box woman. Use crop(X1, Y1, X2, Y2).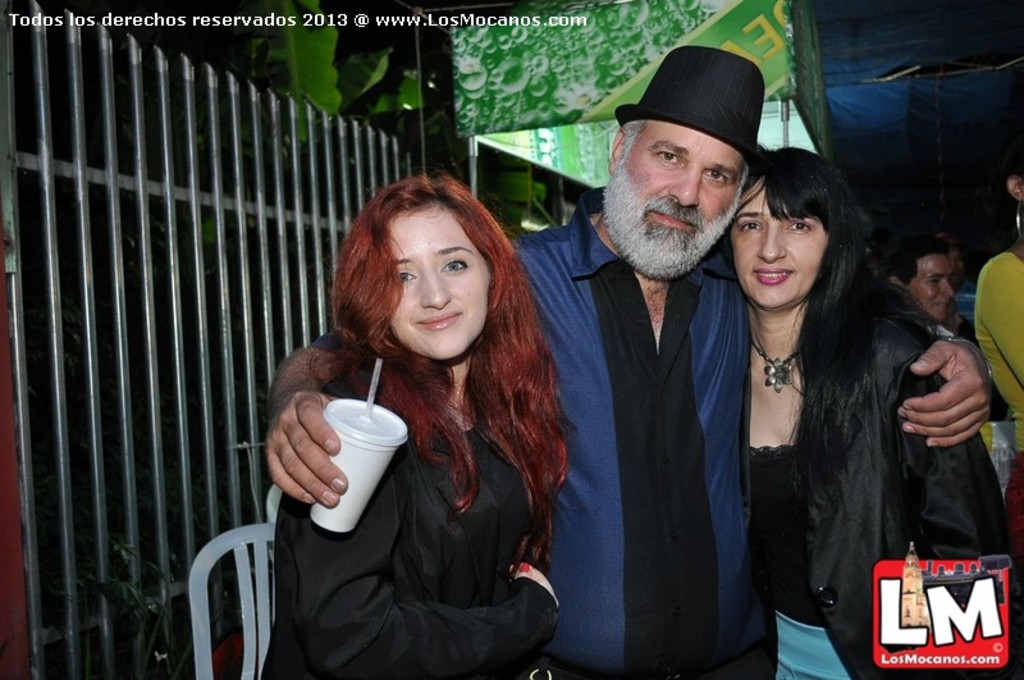
crop(714, 143, 1021, 679).
